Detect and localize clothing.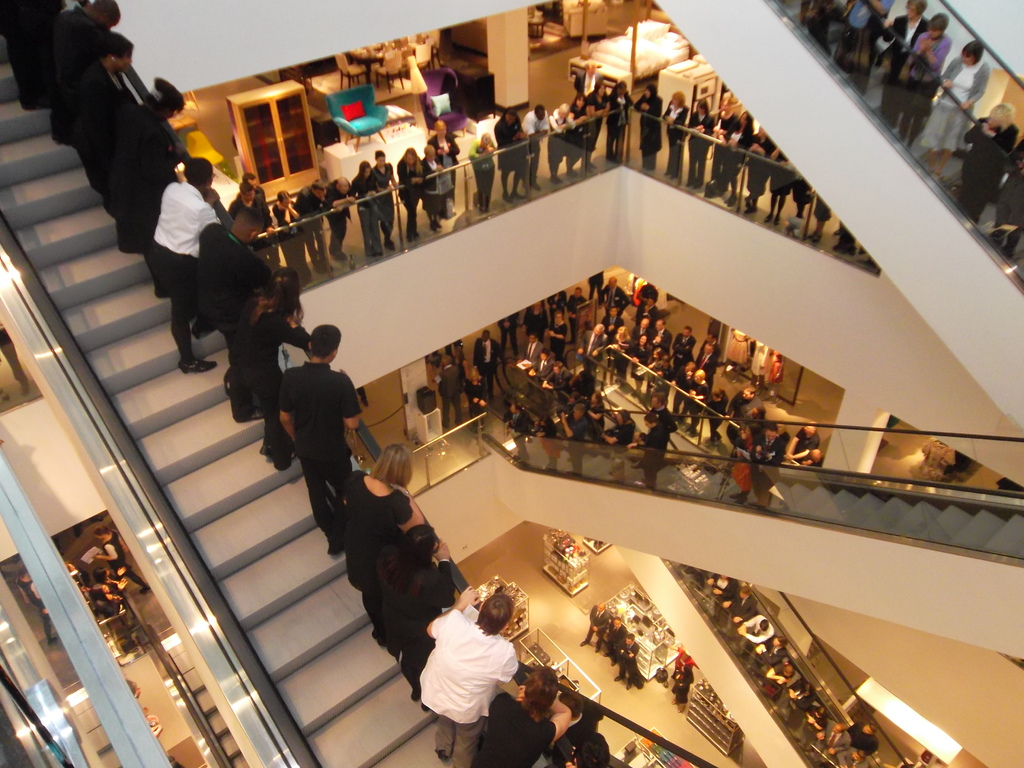
Localized at box(619, 644, 643, 683).
